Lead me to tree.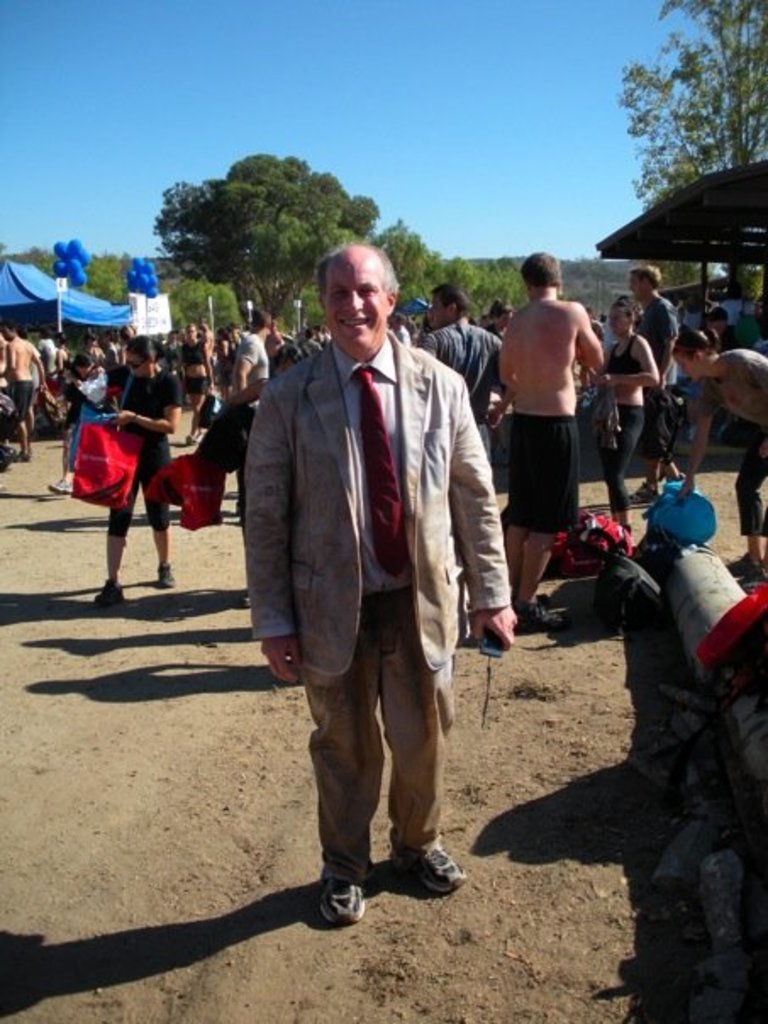
Lead to (610, 25, 756, 207).
